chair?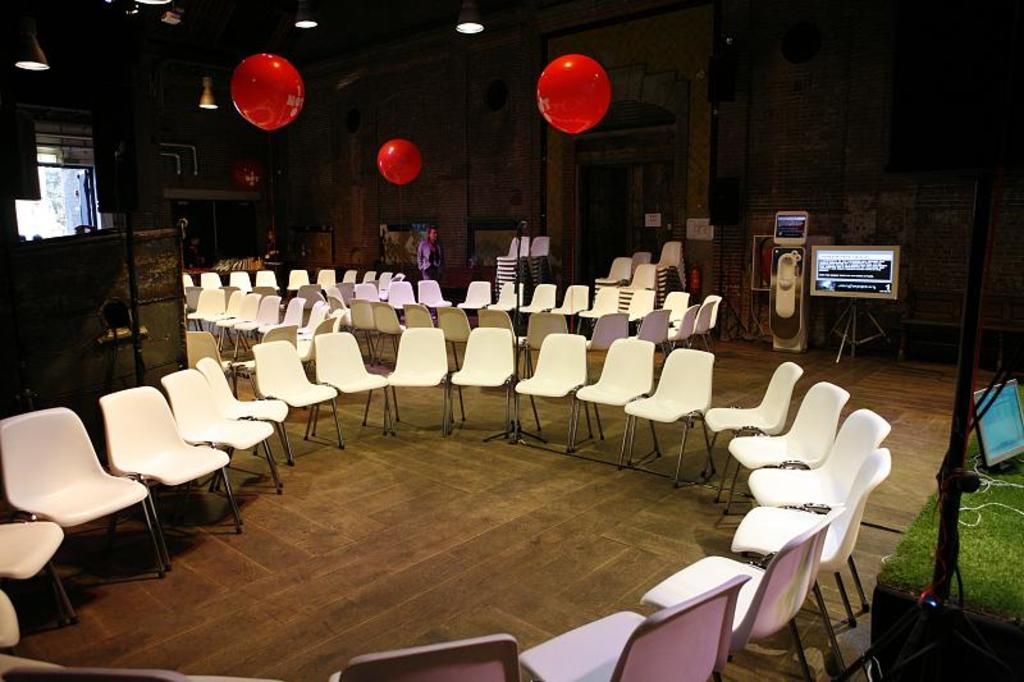
locate(730, 448, 881, 656)
